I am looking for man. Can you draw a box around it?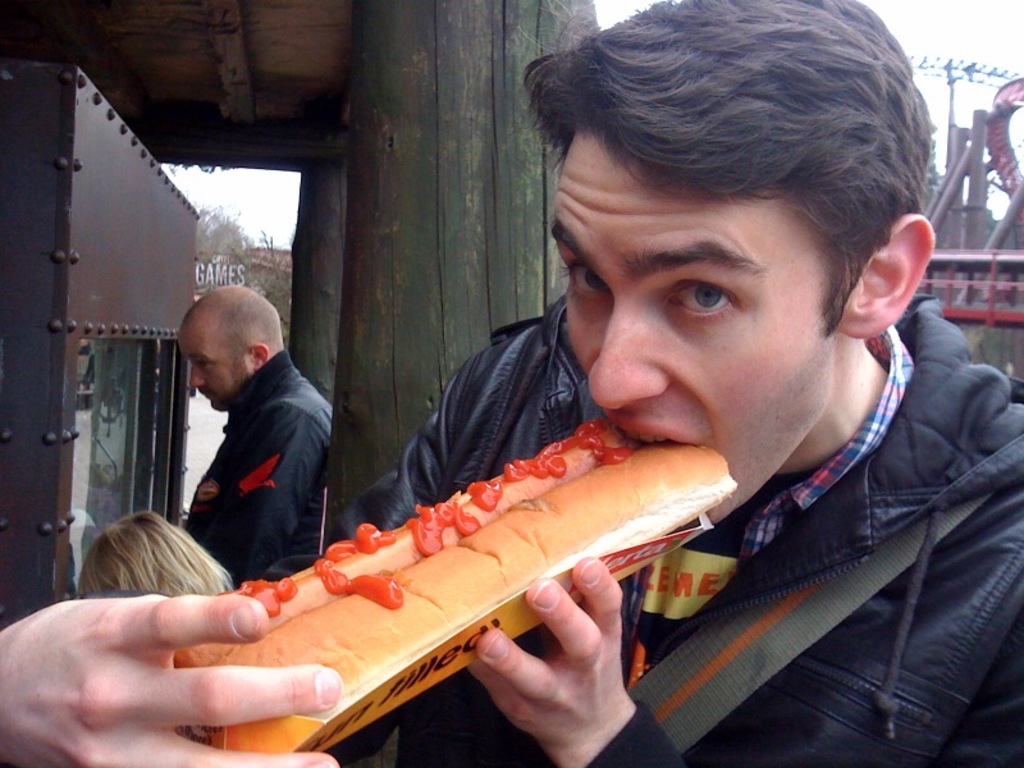
Sure, the bounding box is Rect(177, 279, 333, 590).
